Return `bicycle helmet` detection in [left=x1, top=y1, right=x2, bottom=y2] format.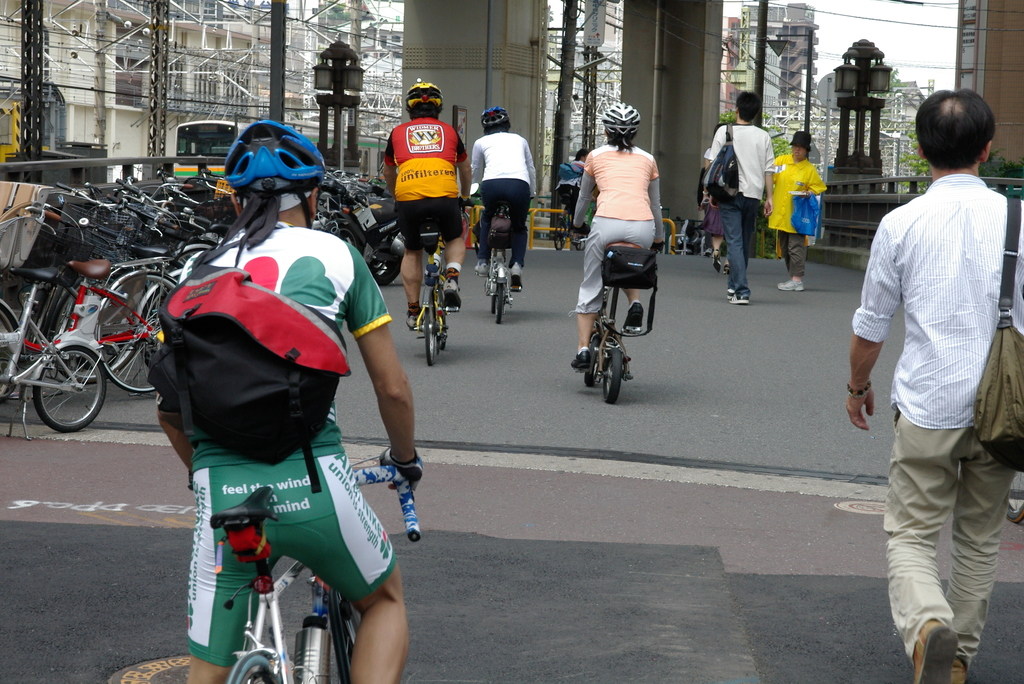
[left=409, top=78, right=438, bottom=111].
